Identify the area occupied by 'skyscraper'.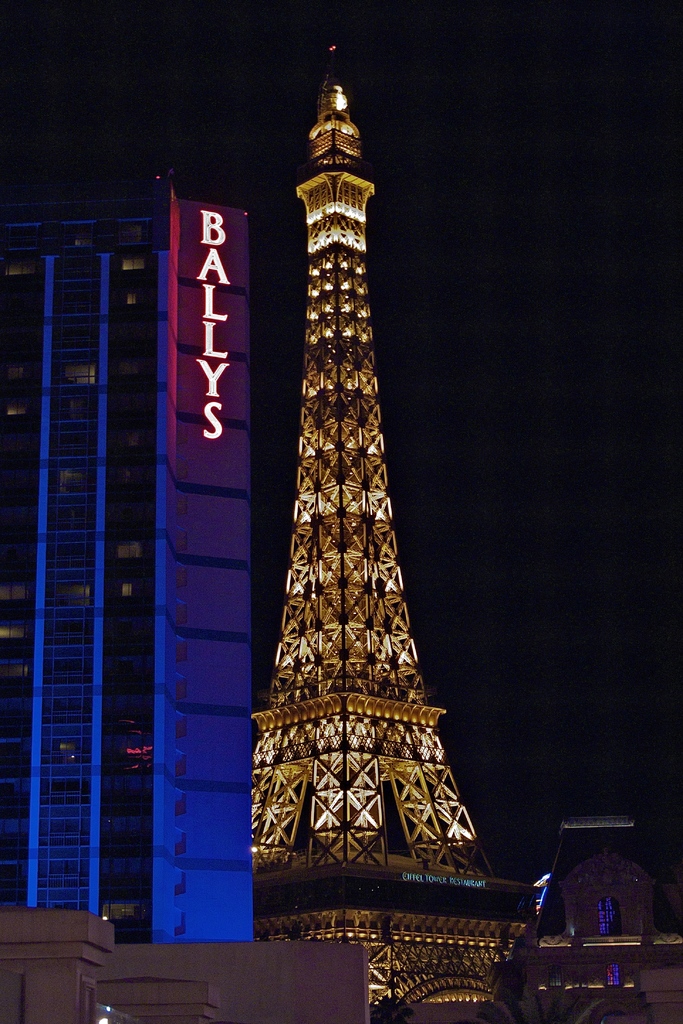
Area: (left=0, top=178, right=256, bottom=944).
